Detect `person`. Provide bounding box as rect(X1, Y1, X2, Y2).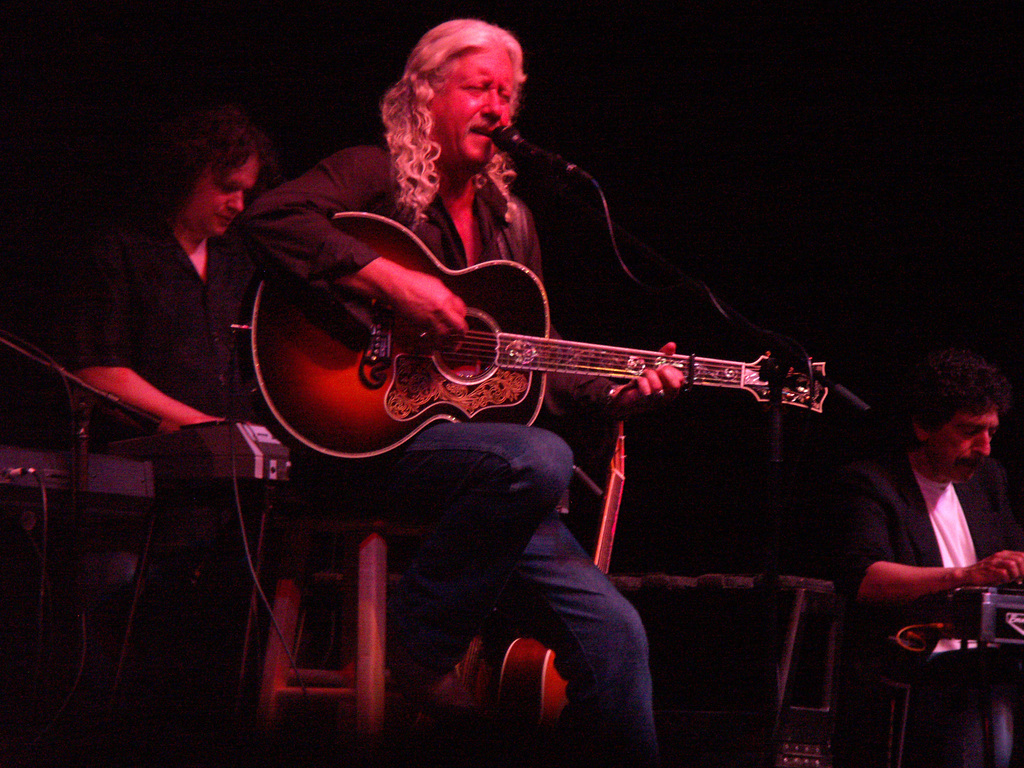
rect(216, 18, 658, 767).
